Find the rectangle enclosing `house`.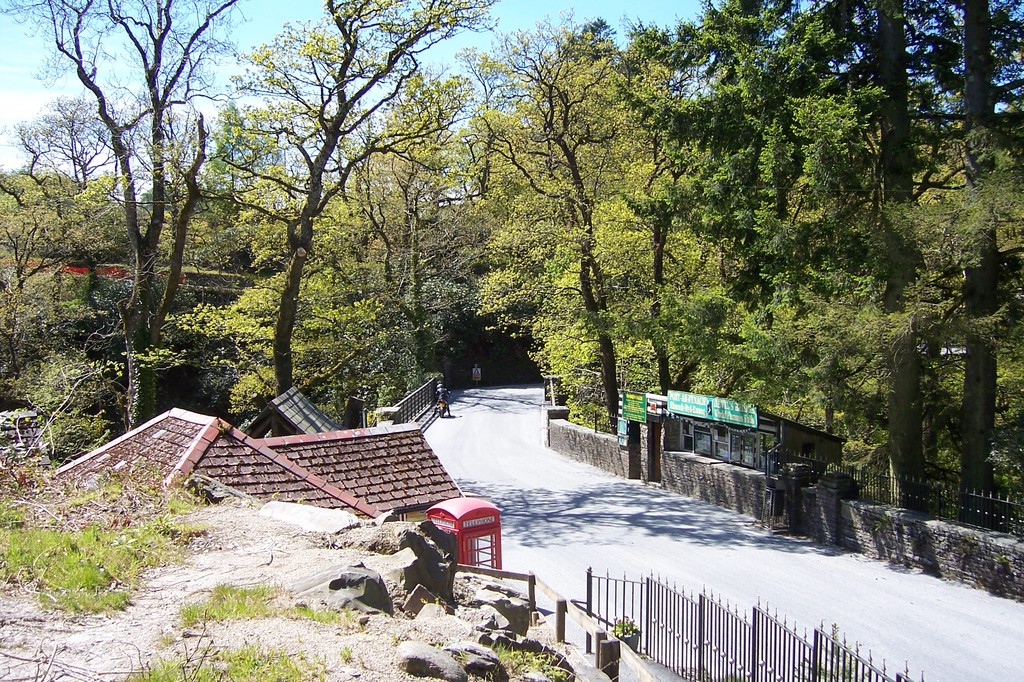
[60, 408, 420, 525].
